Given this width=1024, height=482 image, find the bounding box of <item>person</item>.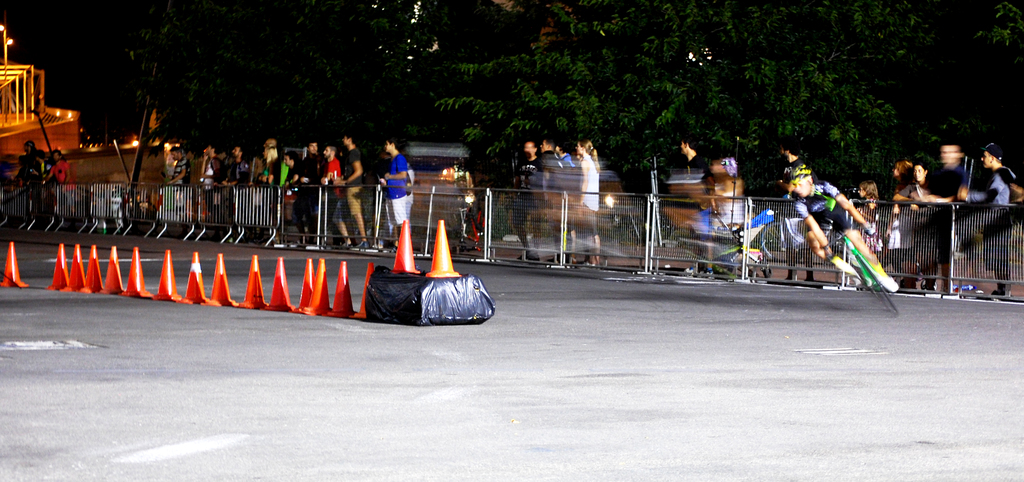
[left=40, top=151, right=47, bottom=189].
